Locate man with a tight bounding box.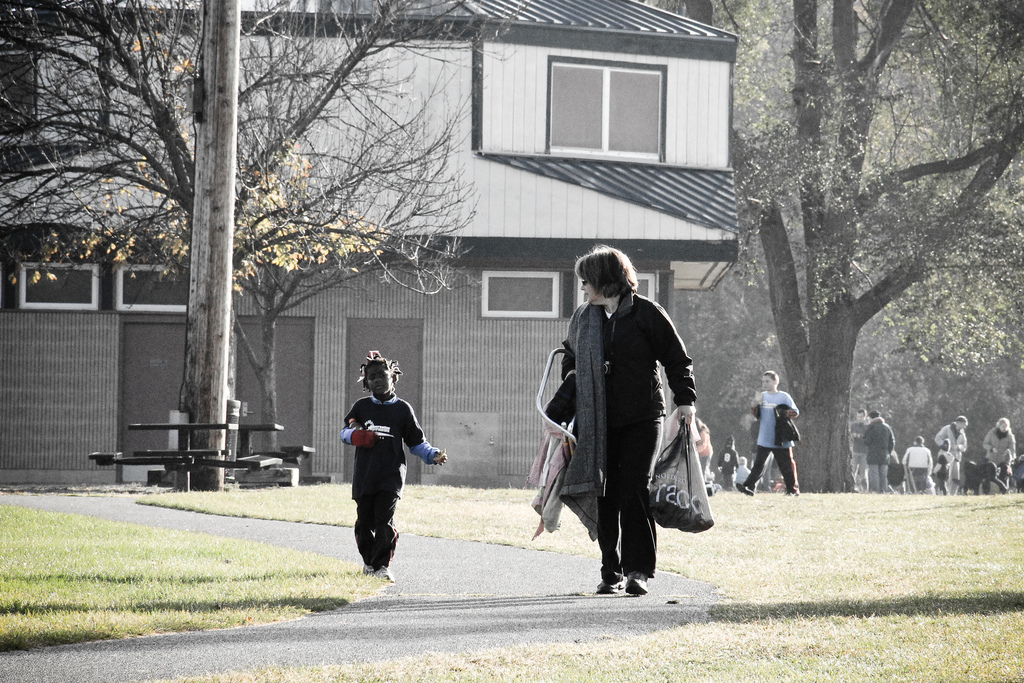
x1=865 y1=406 x2=899 y2=498.
